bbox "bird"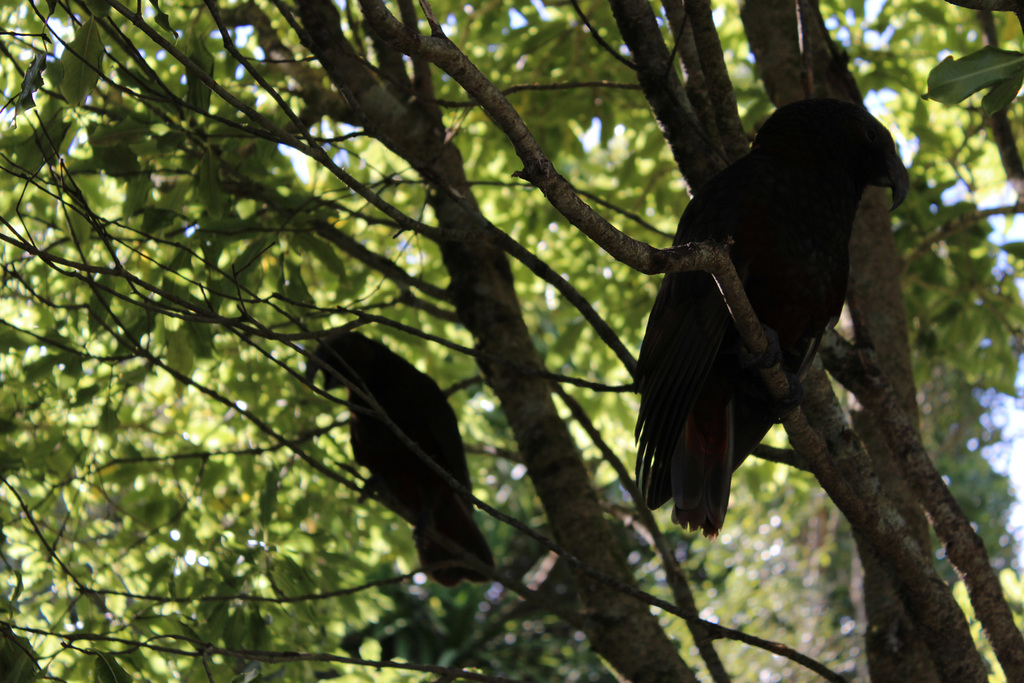
{"left": 625, "top": 107, "right": 918, "bottom": 537}
